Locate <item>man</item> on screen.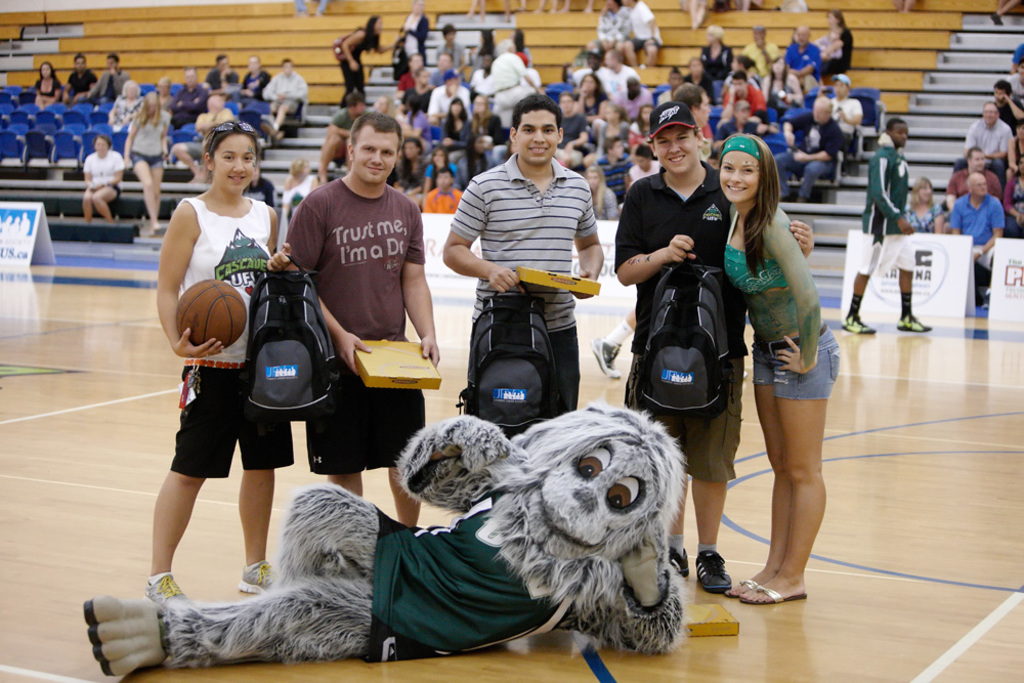
On screen at [x1=783, y1=29, x2=822, y2=91].
